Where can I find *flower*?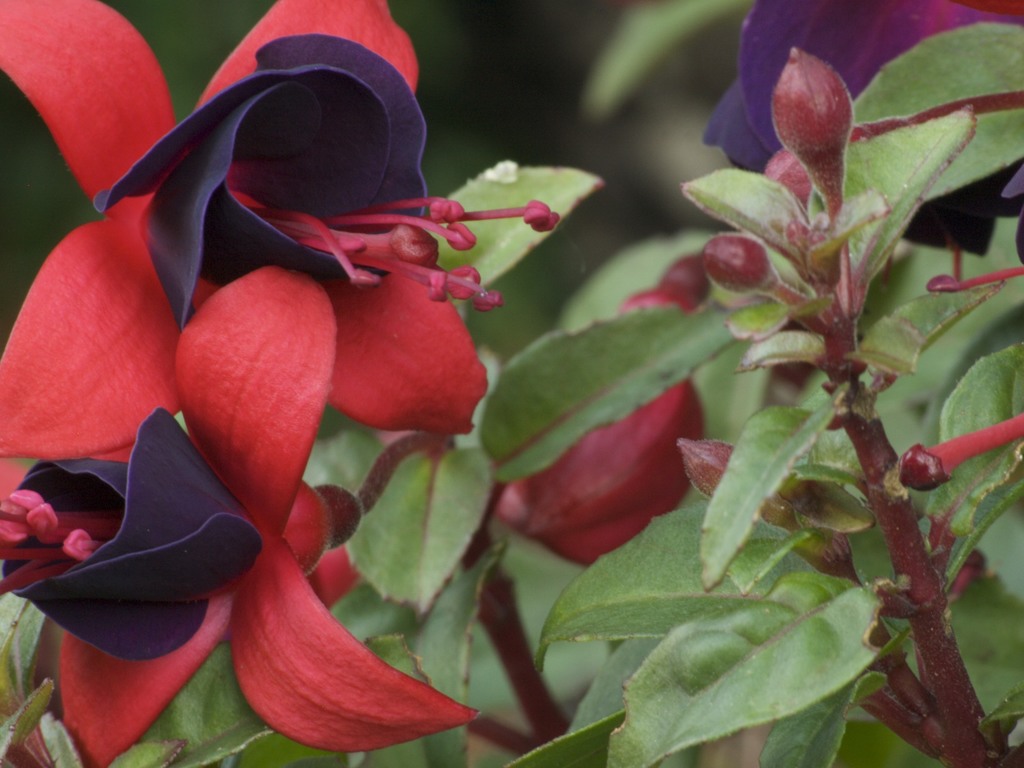
You can find it at {"x1": 0, "y1": 265, "x2": 488, "y2": 767}.
